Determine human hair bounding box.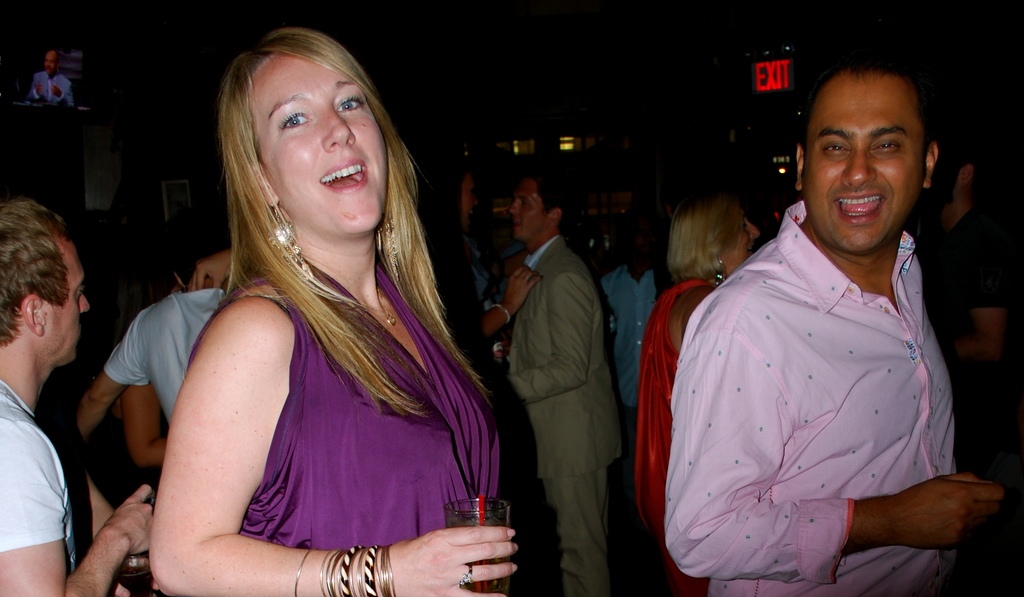
Determined: l=526, t=167, r=576, b=232.
